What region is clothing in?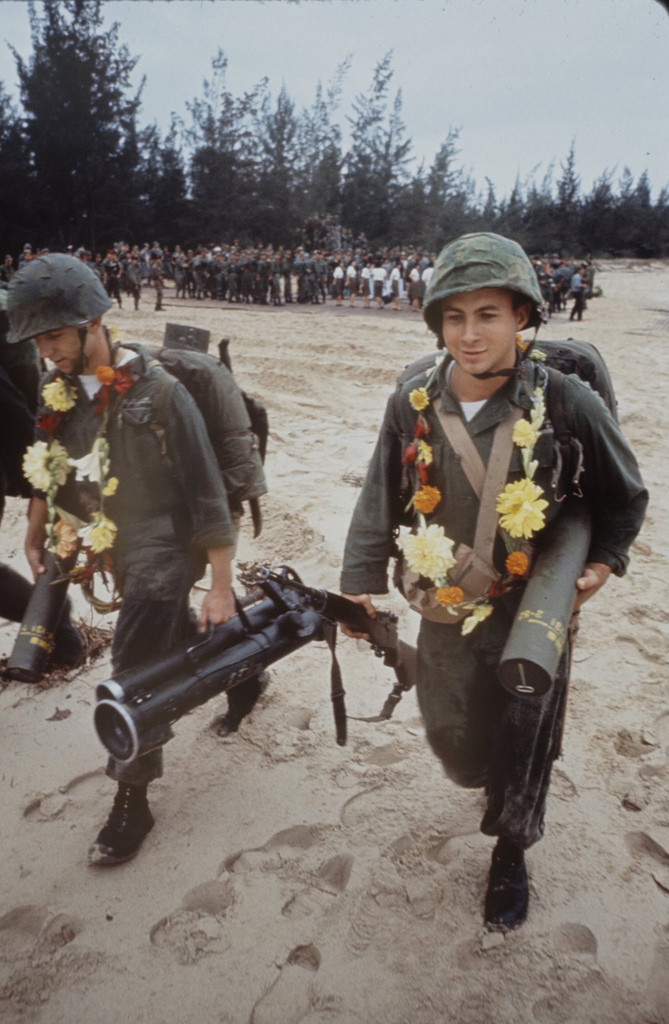
0, 282, 40, 623.
